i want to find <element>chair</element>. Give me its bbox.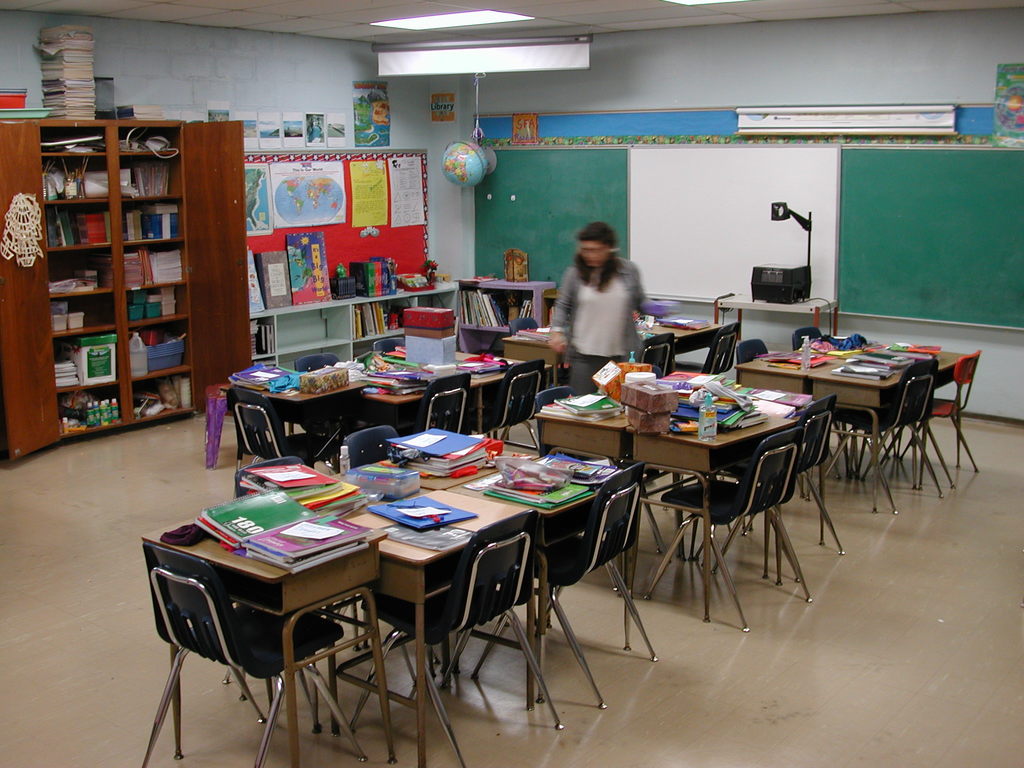
box=[367, 336, 406, 355].
